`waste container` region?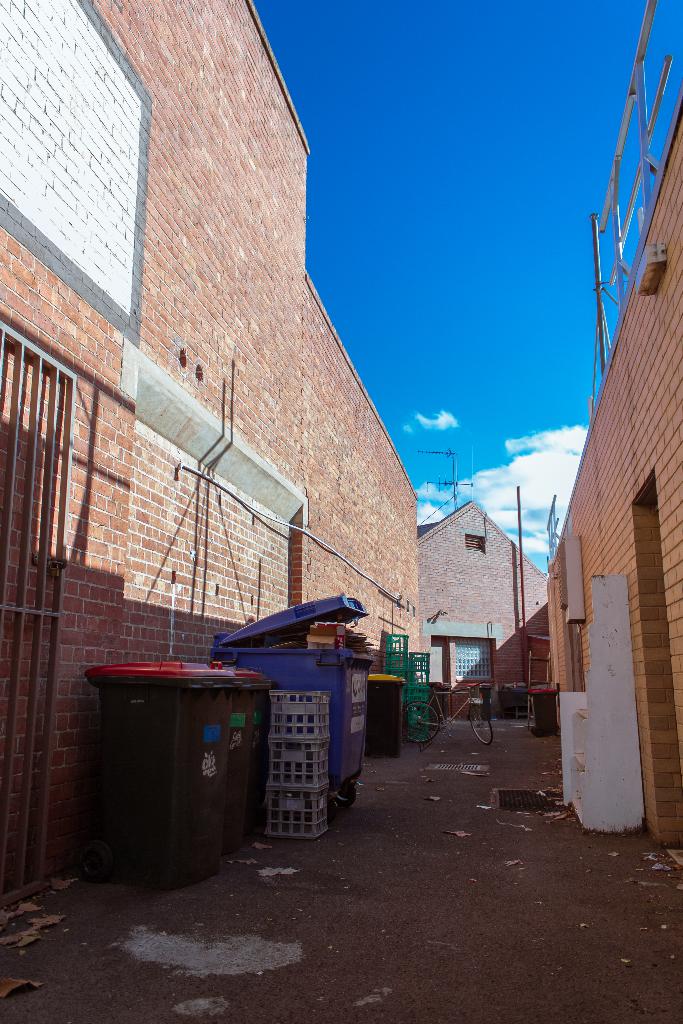
371/662/408/762
